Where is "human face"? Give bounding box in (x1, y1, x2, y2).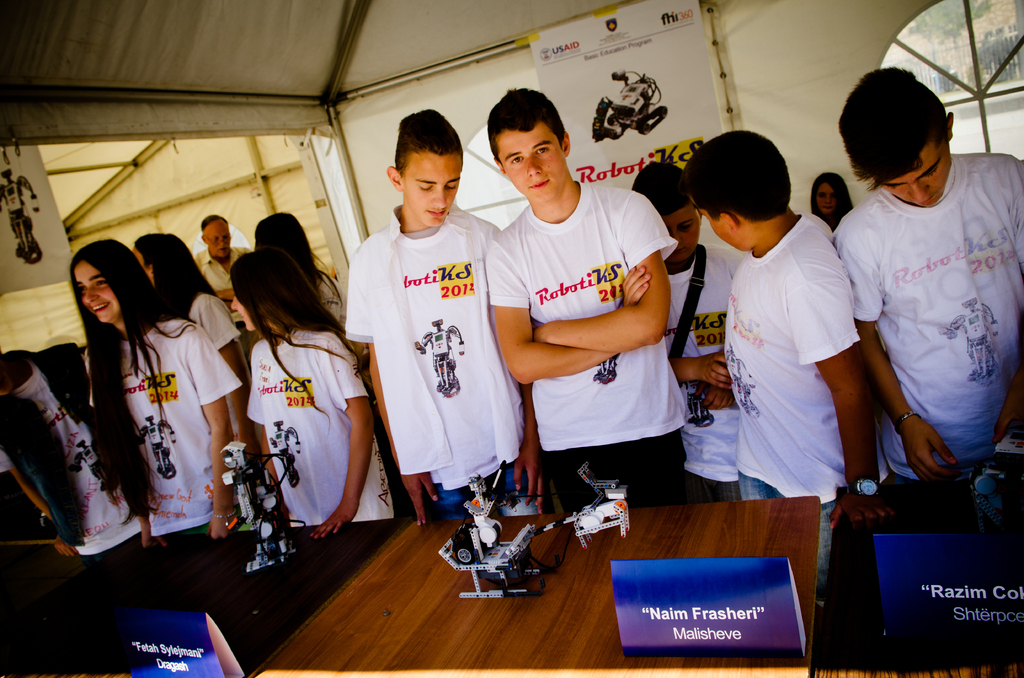
(205, 218, 230, 256).
